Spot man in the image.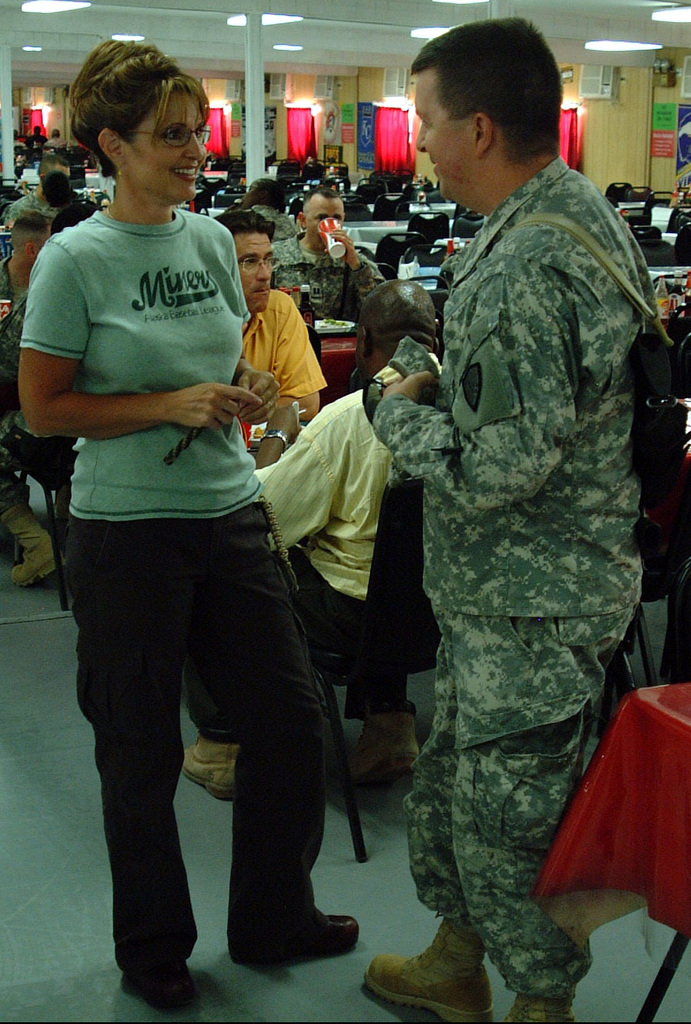
man found at (x1=225, y1=207, x2=330, y2=447).
